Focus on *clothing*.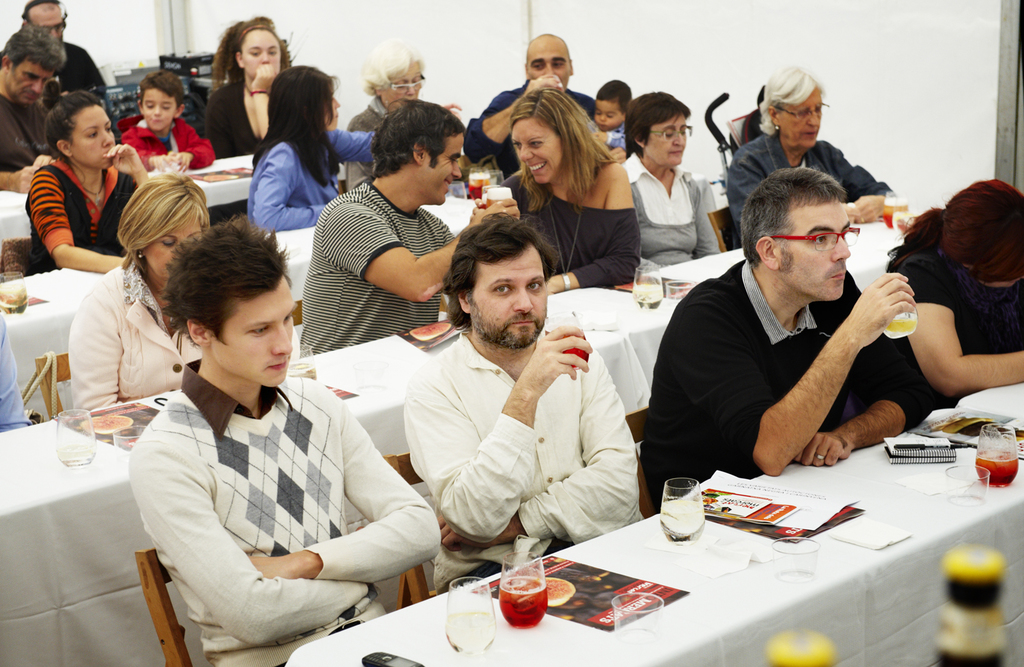
Focused at x1=463, y1=77, x2=595, y2=171.
